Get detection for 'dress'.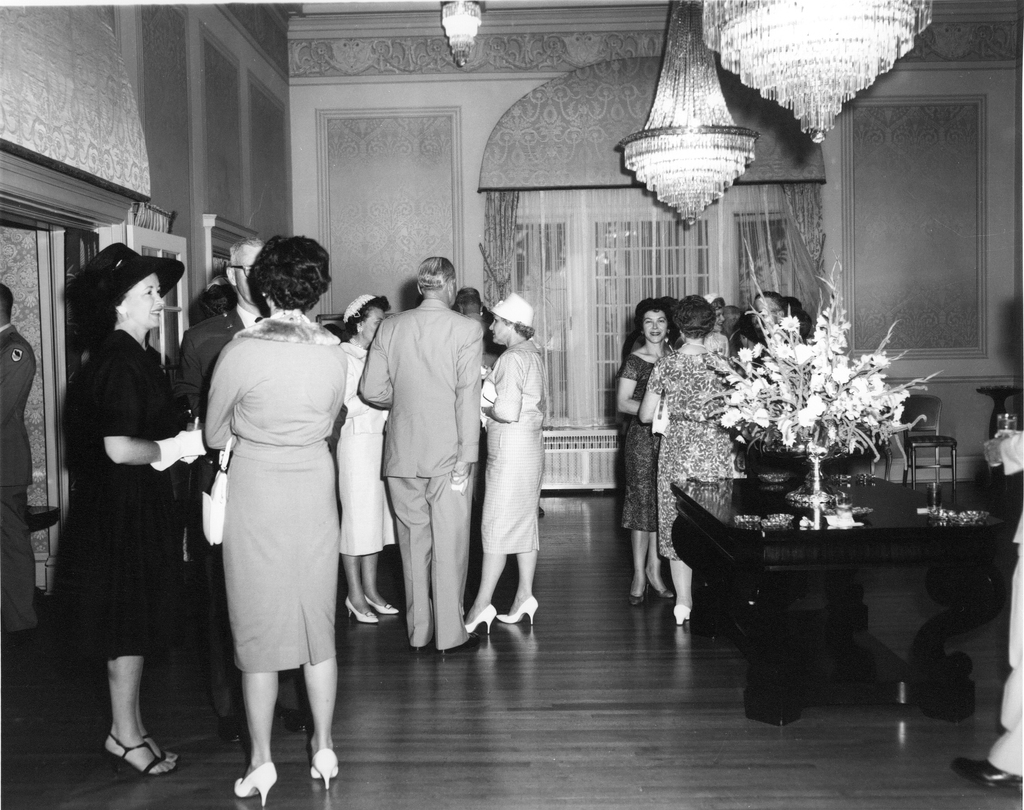
Detection: bbox=[205, 337, 346, 670].
